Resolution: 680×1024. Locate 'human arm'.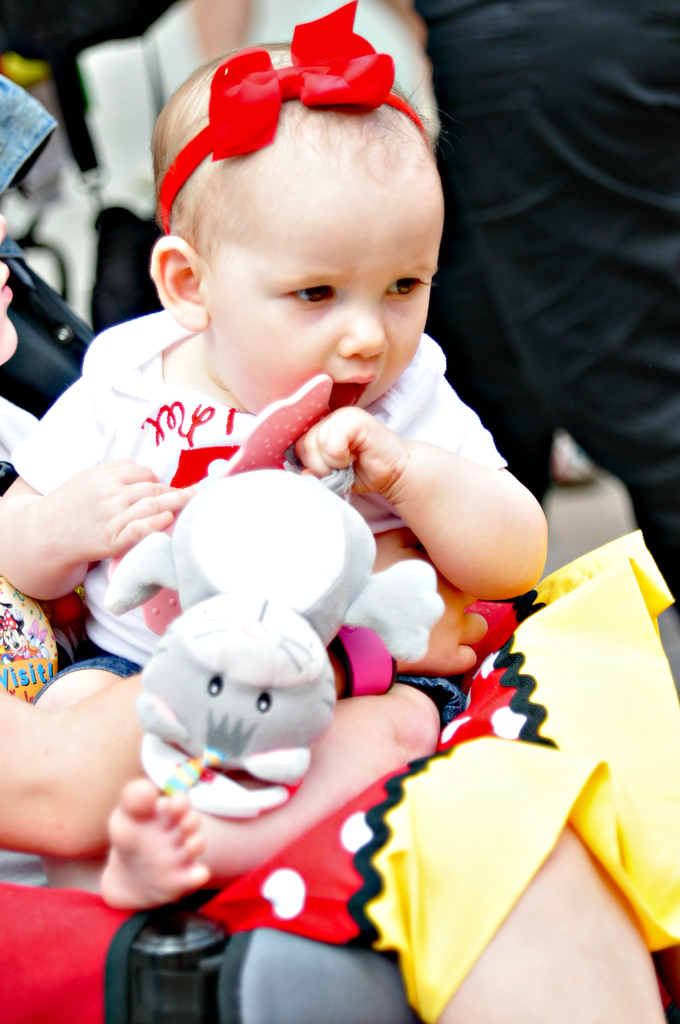
select_region(292, 332, 548, 604).
